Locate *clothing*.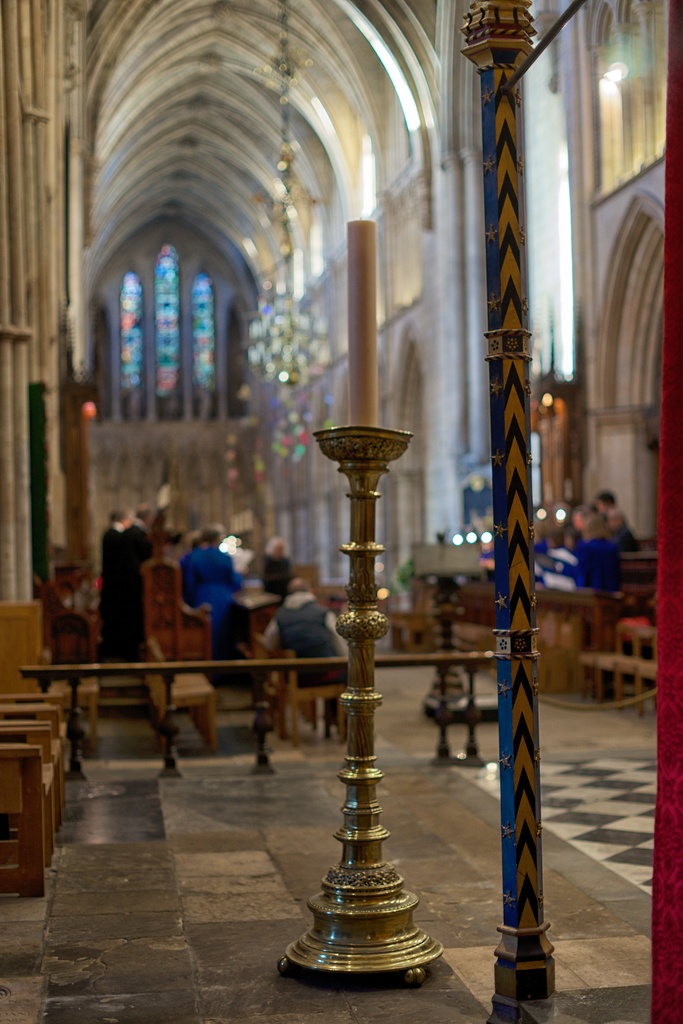
Bounding box: {"x1": 261, "y1": 548, "x2": 305, "y2": 600}.
